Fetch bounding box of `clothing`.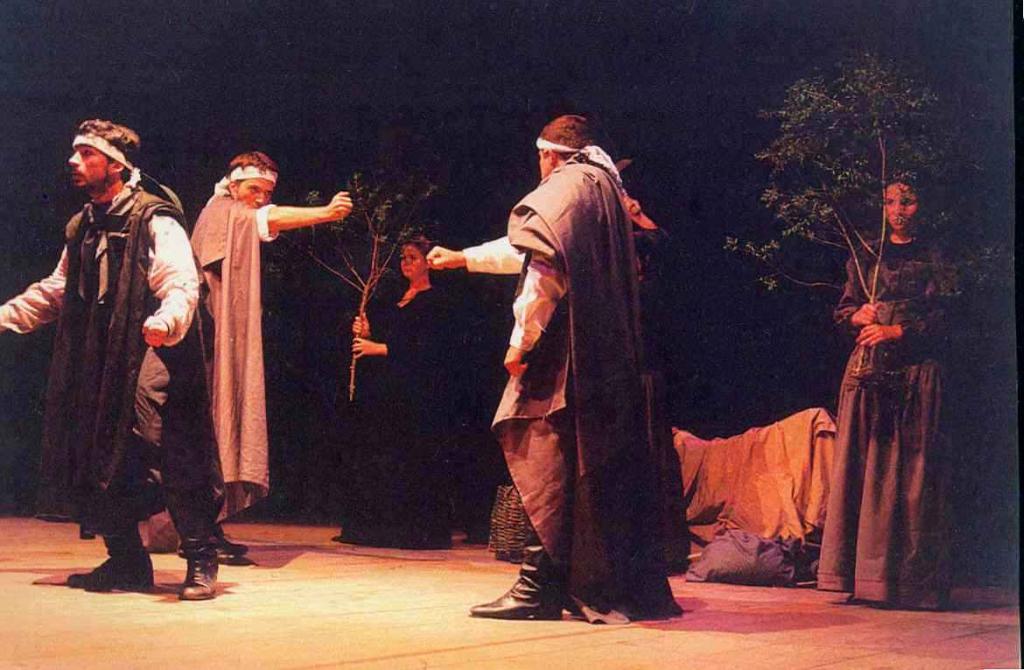
Bbox: 461 150 689 625.
